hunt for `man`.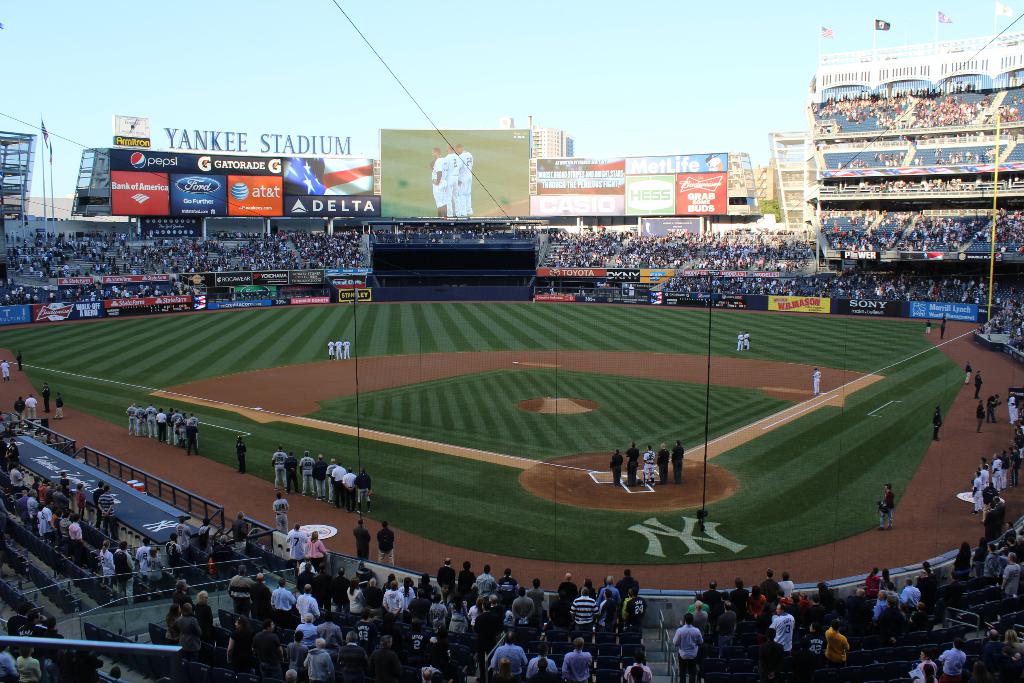
Hunted down at (x1=303, y1=631, x2=334, y2=682).
